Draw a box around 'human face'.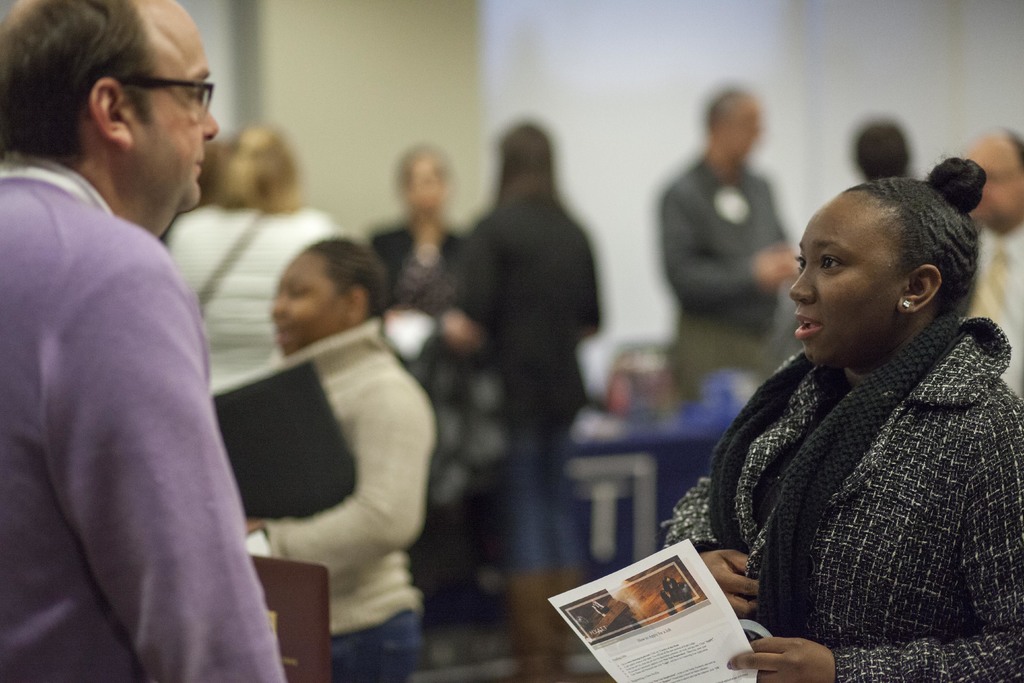
BBox(783, 182, 890, 359).
